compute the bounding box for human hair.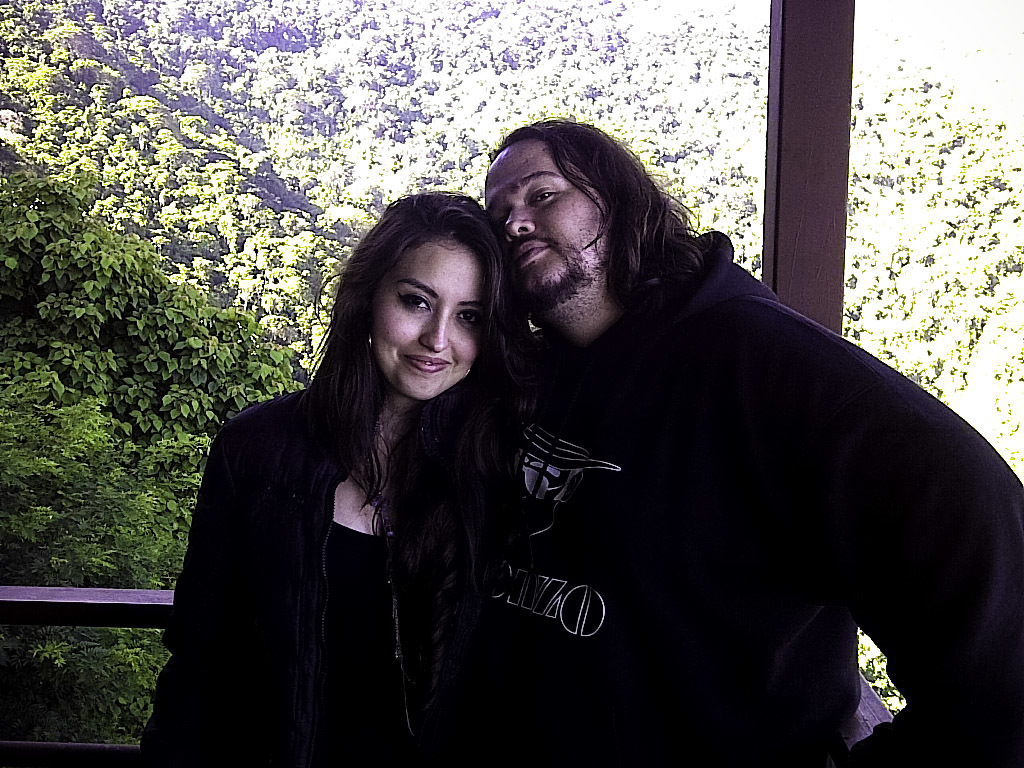
(299,184,509,528).
